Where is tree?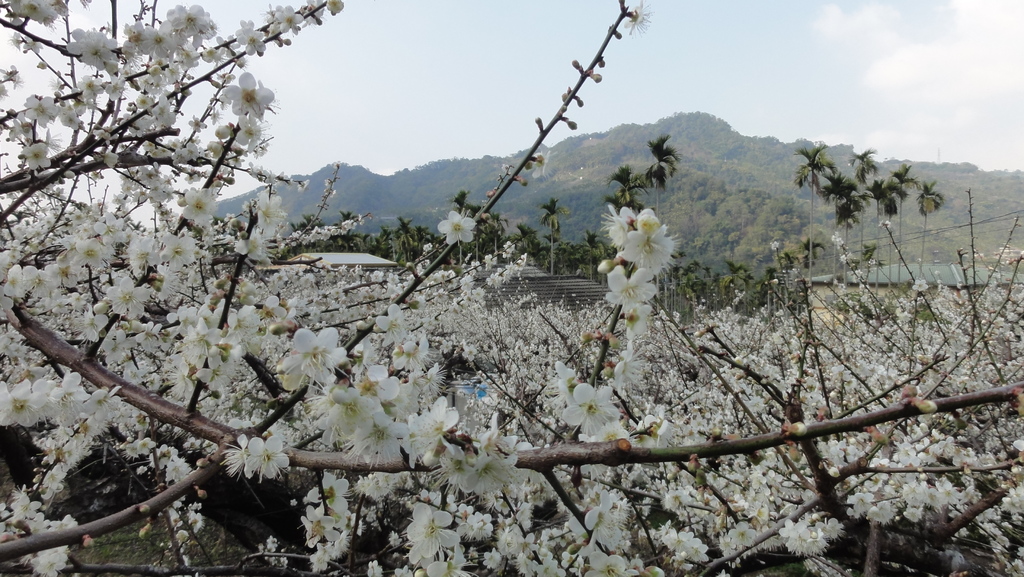
(796,142,841,297).
